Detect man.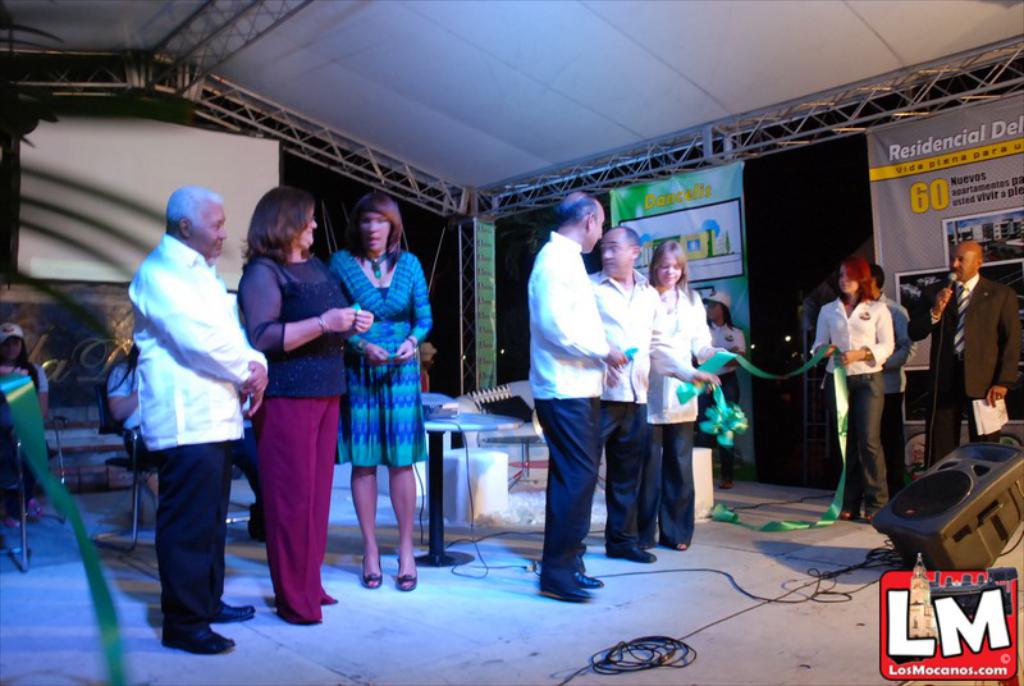
Detected at [x1=108, y1=169, x2=264, y2=653].
